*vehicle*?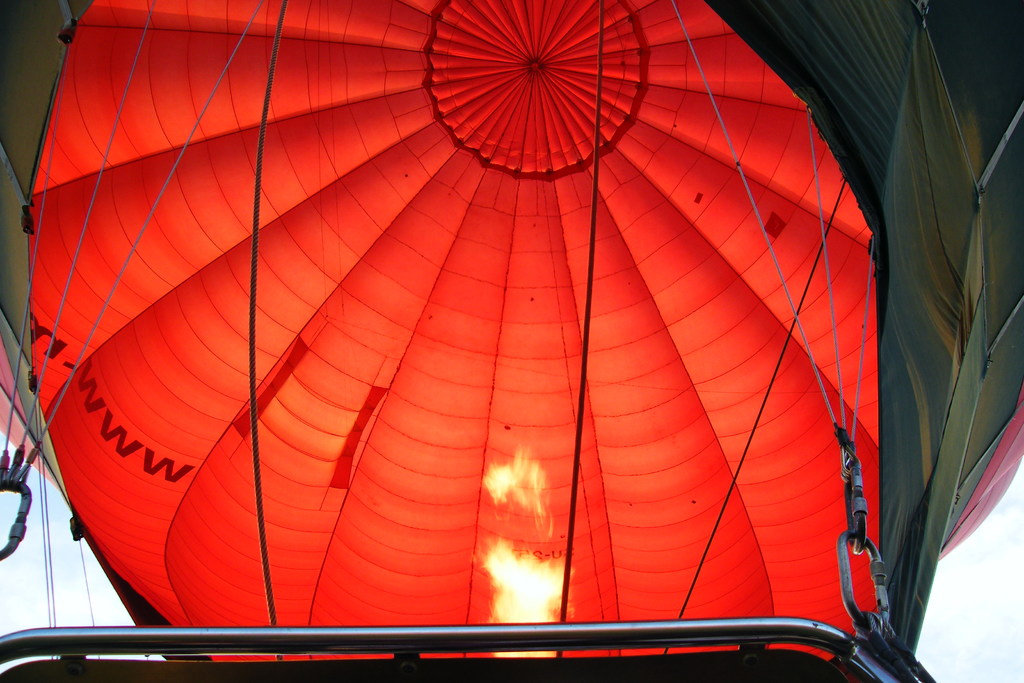
pyautogui.locateOnScreen(0, 0, 1023, 682)
